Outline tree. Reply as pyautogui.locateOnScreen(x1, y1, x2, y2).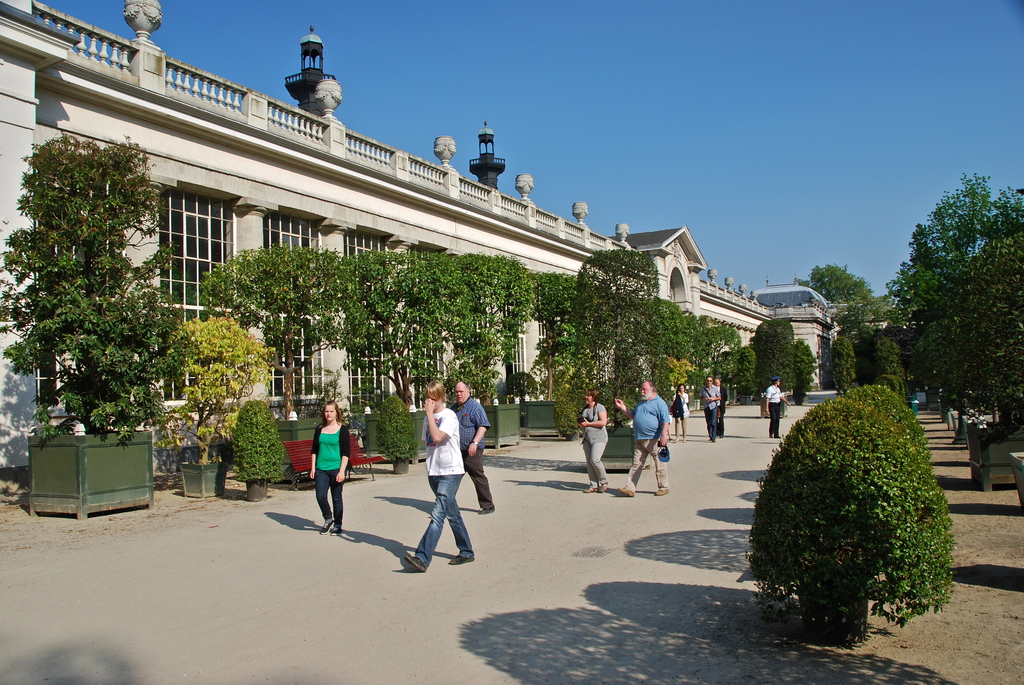
pyautogui.locateOnScreen(798, 342, 818, 394).
